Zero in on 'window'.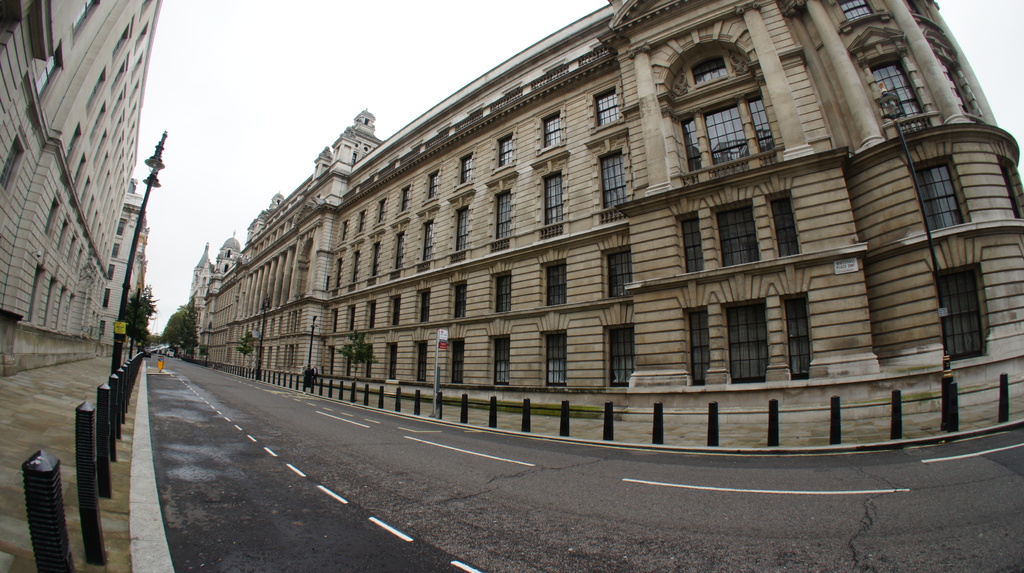
Zeroed in: left=460, top=156, right=470, bottom=184.
